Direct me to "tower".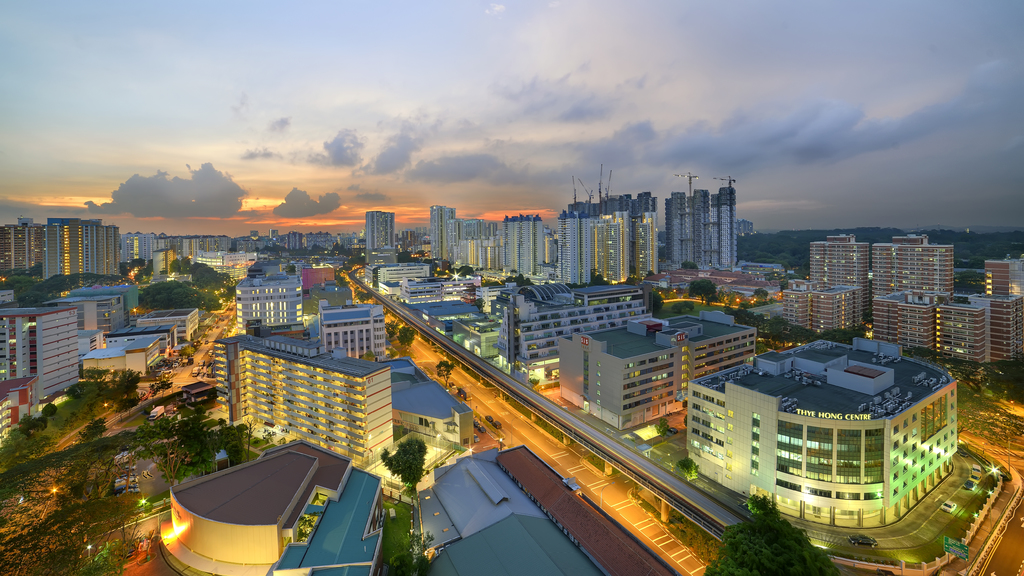
Direction: {"x1": 685, "y1": 186, "x2": 711, "y2": 267}.
